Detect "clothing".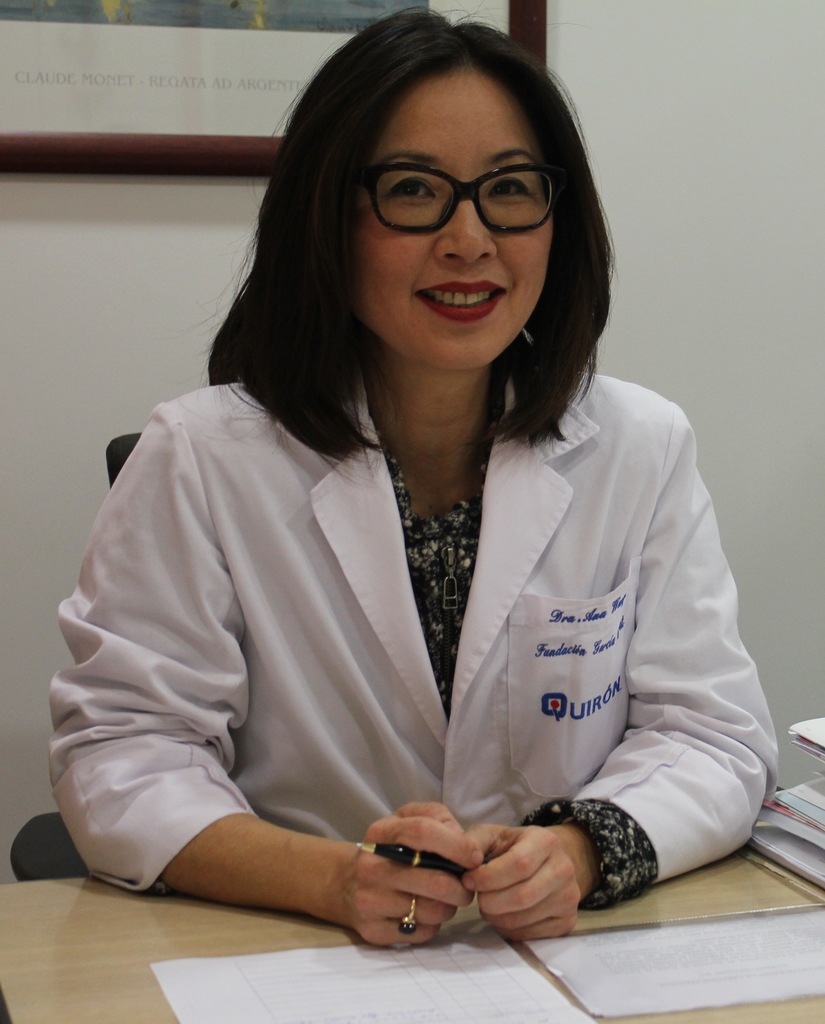
Detected at Rect(73, 351, 768, 931).
